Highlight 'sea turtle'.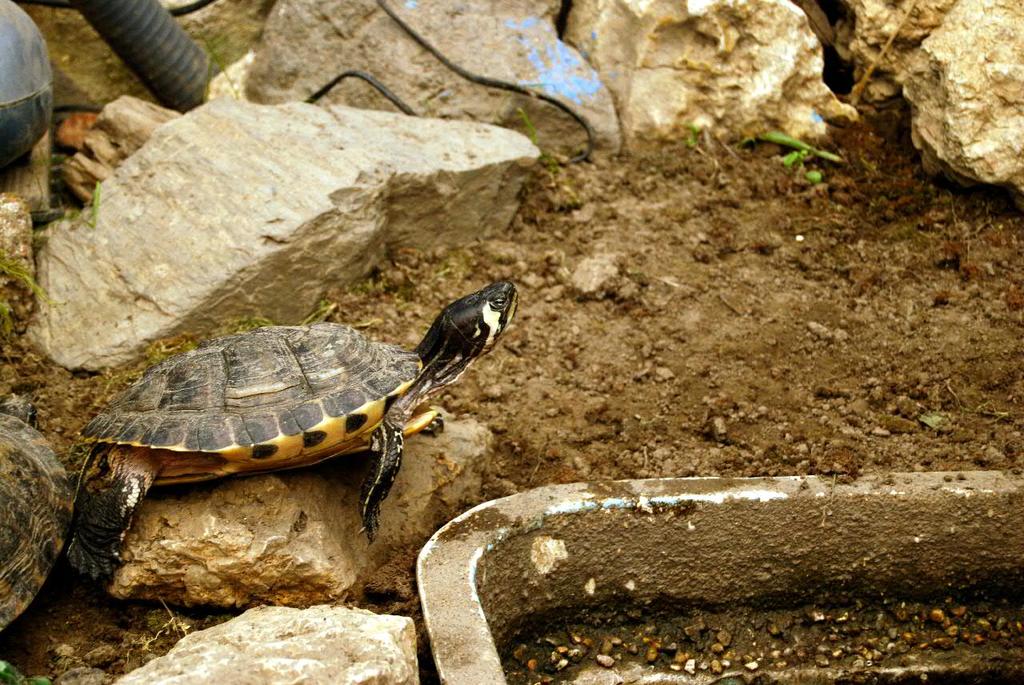
Highlighted region: bbox=[0, 386, 77, 641].
